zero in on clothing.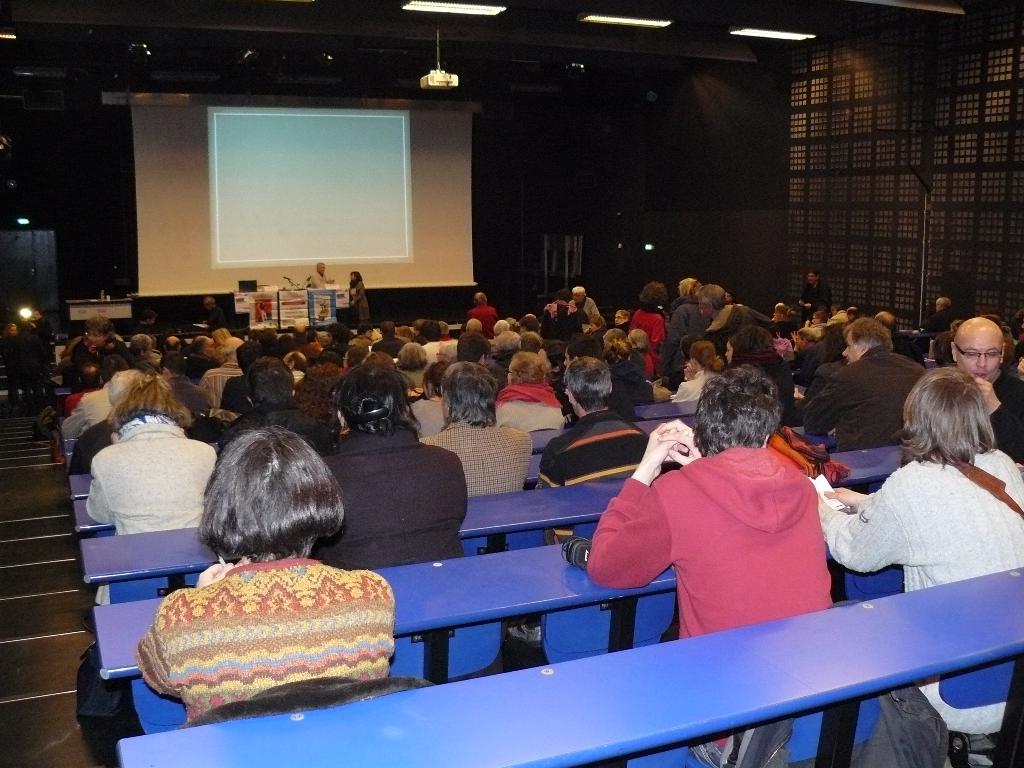
Zeroed in: region(624, 302, 669, 384).
